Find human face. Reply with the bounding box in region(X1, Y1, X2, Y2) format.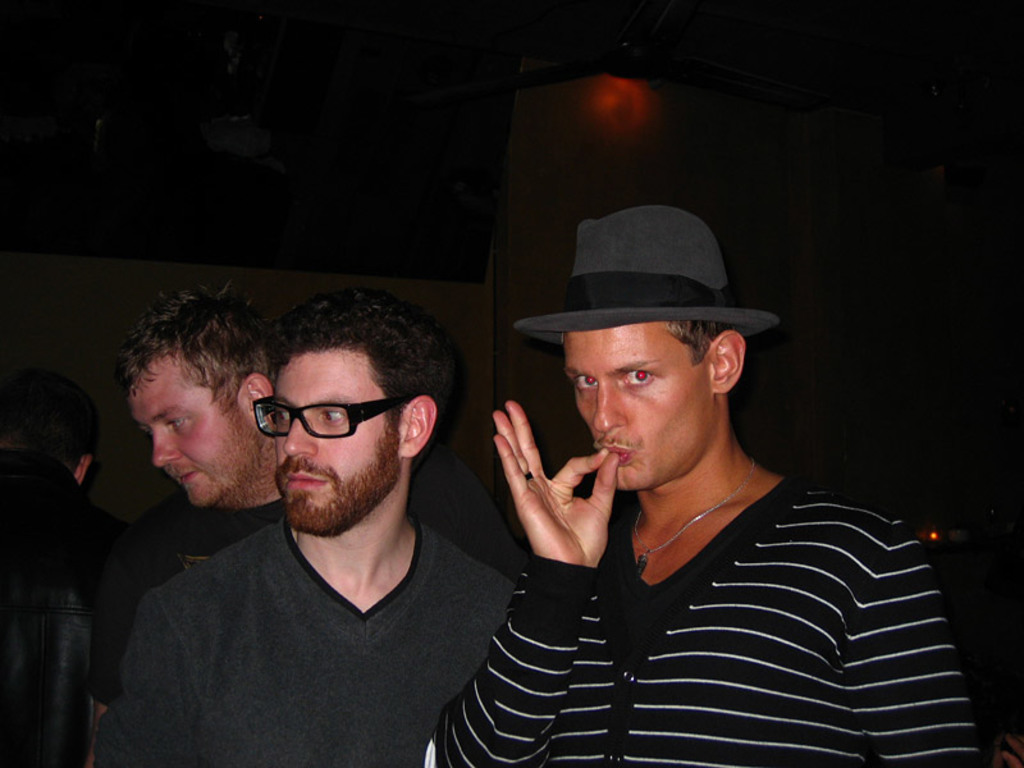
region(276, 353, 397, 535).
